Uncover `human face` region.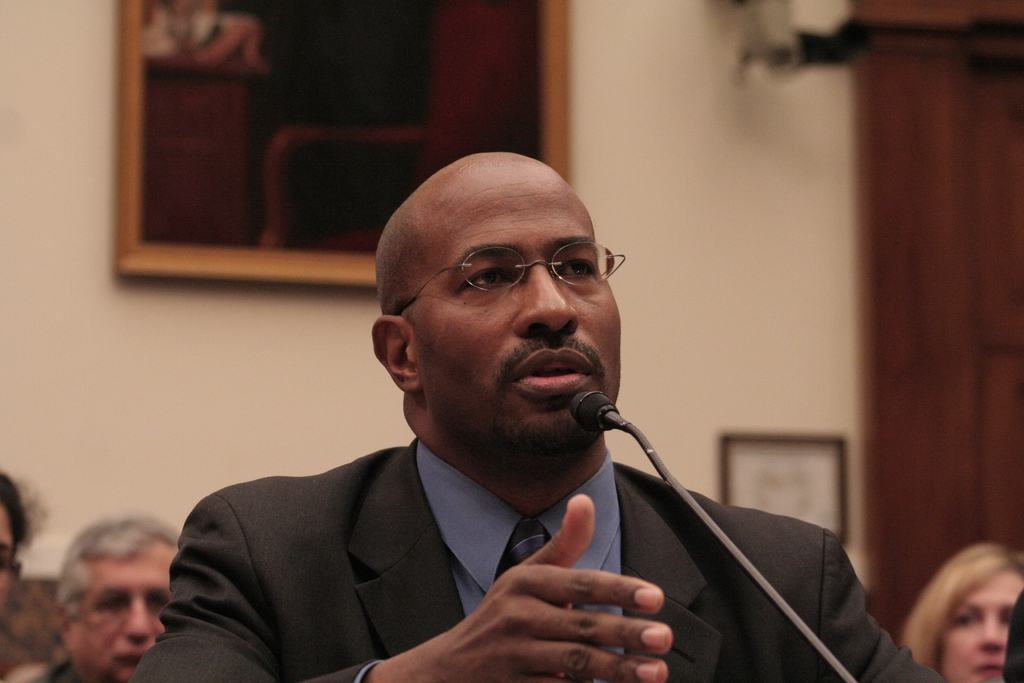
Uncovered: <box>404,188,618,440</box>.
